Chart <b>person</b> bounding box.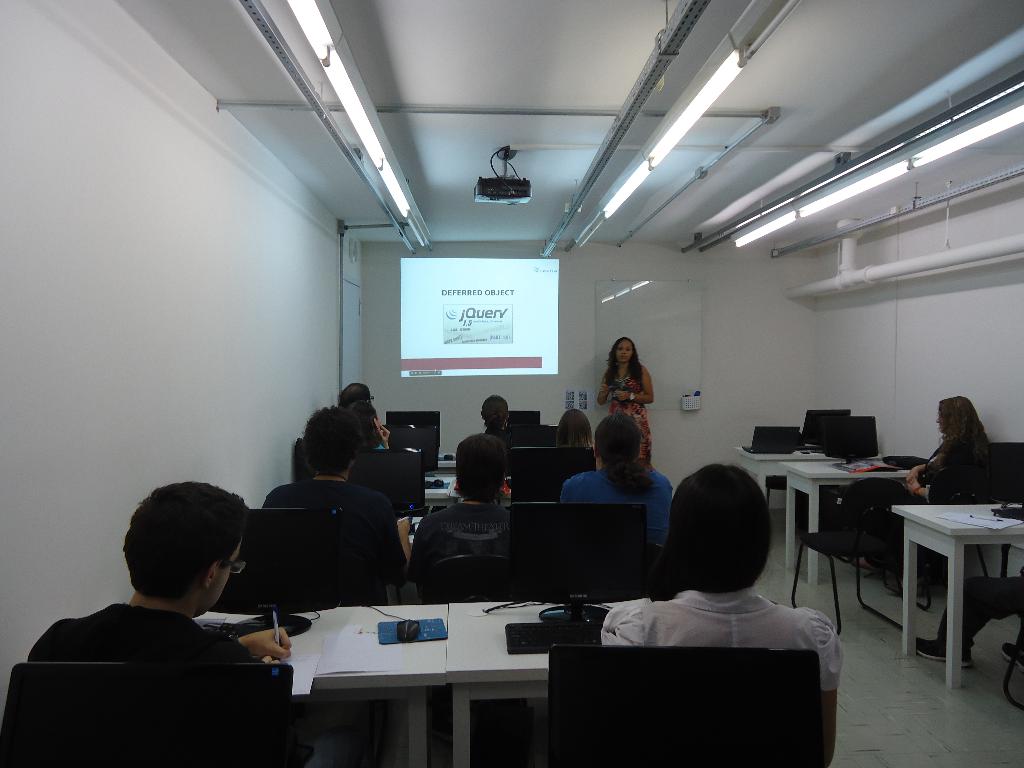
Charted: box=[265, 401, 417, 575].
